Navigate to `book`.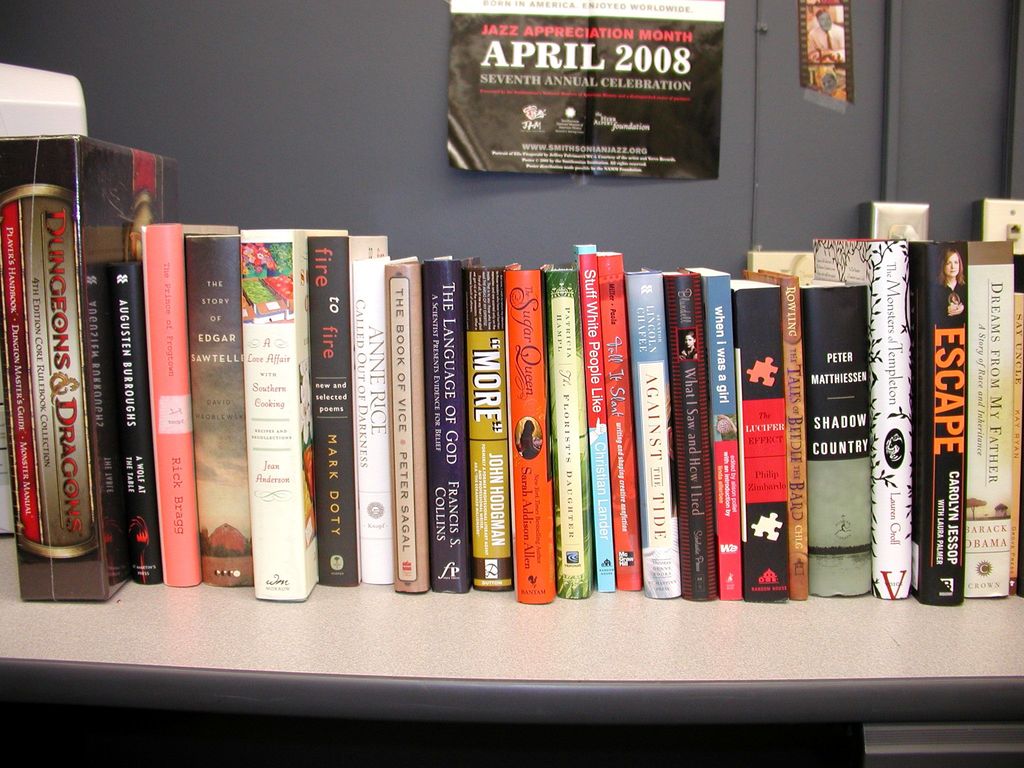
Navigation target: 796:257:926:607.
